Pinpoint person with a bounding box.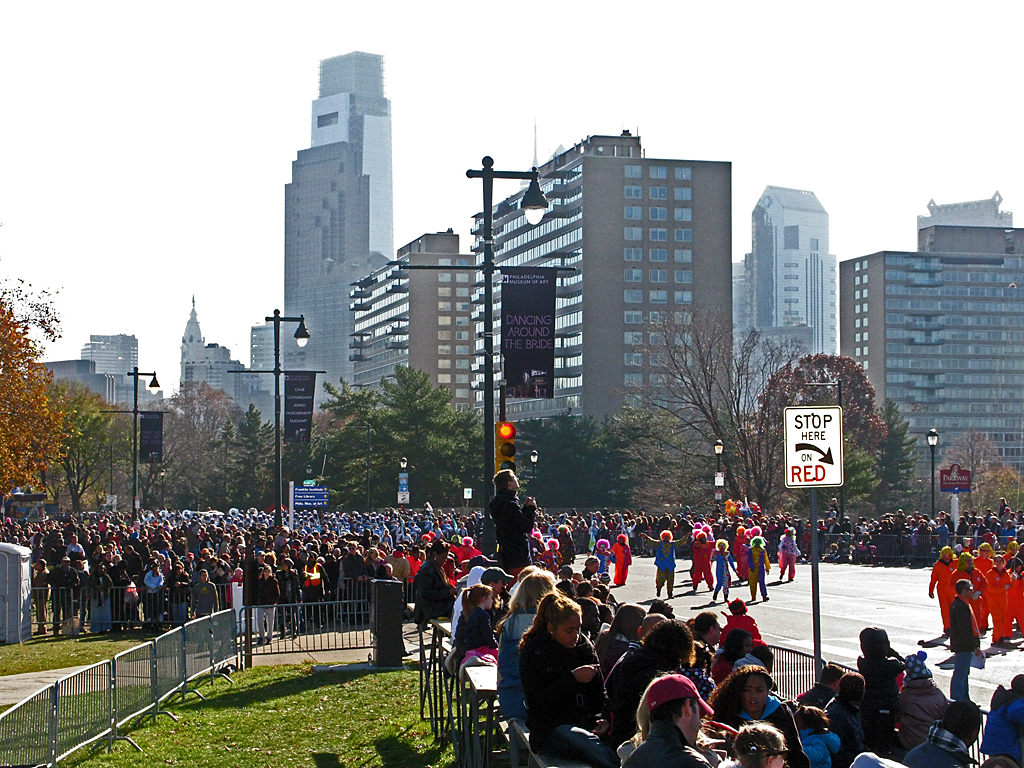
bbox(479, 465, 526, 586).
